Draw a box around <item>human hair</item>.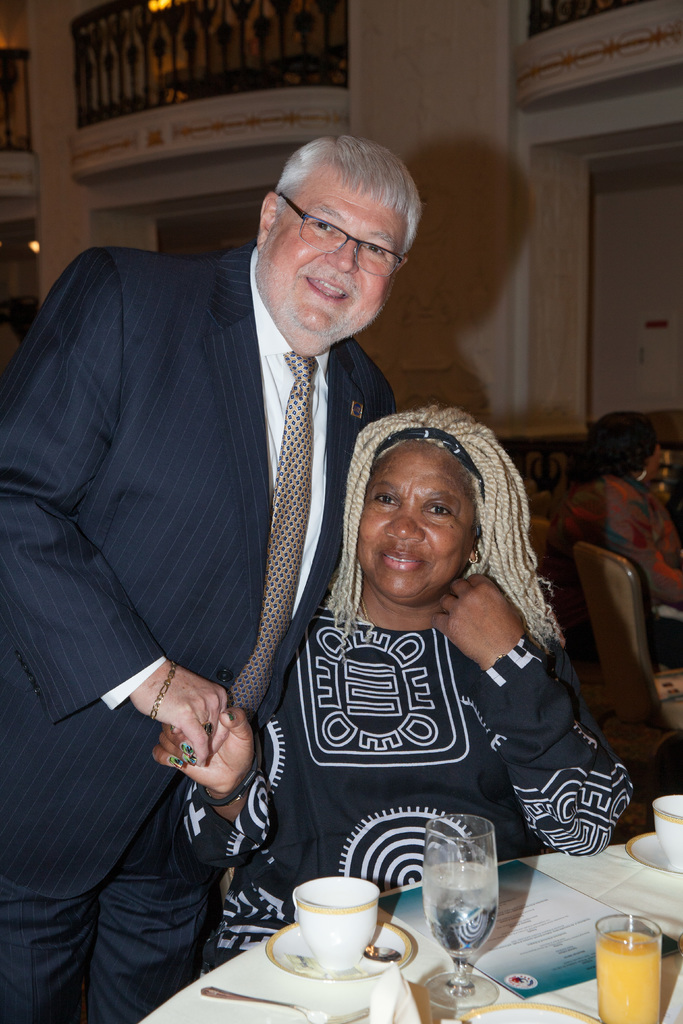
(569, 412, 658, 488).
